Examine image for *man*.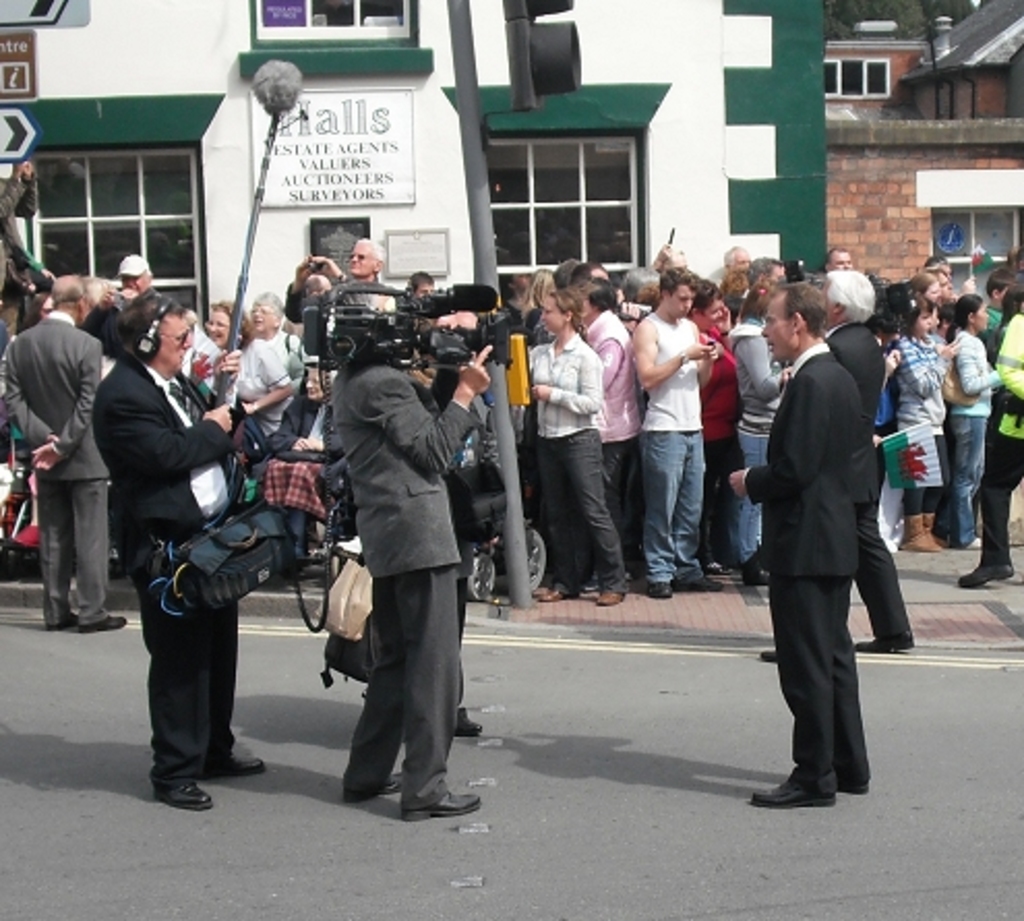
Examination result: l=734, t=259, r=898, b=818.
